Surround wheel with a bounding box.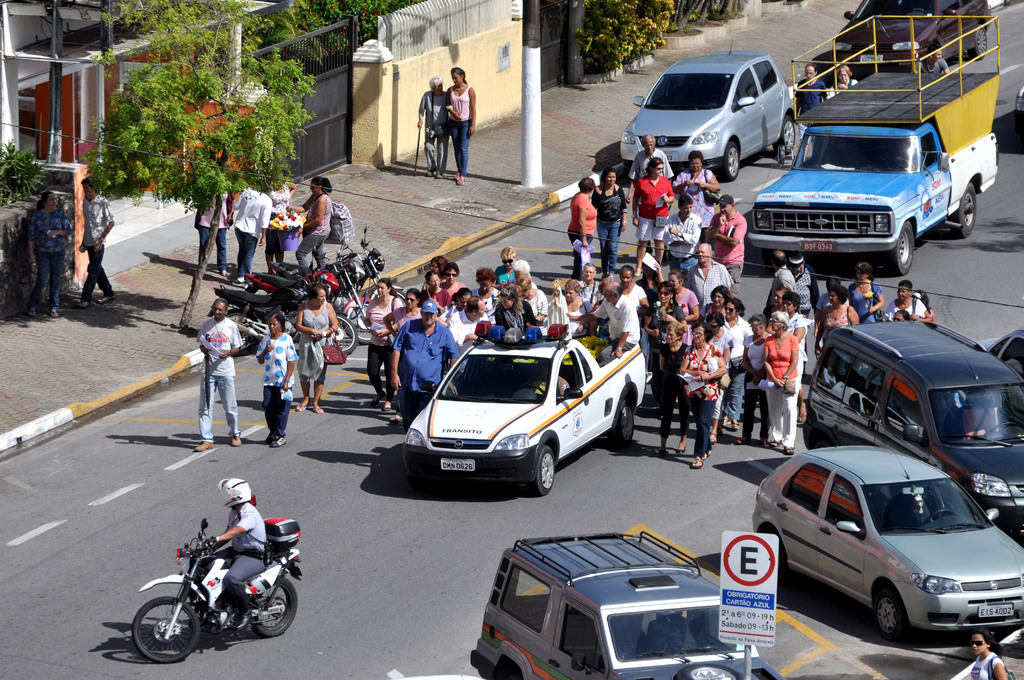
x1=615, y1=408, x2=635, y2=449.
